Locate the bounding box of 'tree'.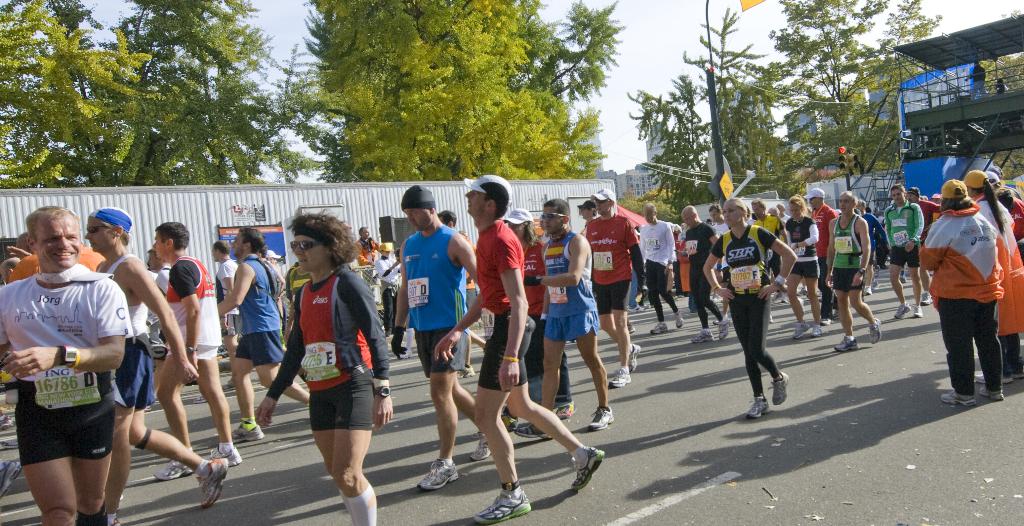
Bounding box: [0, 0, 156, 201].
